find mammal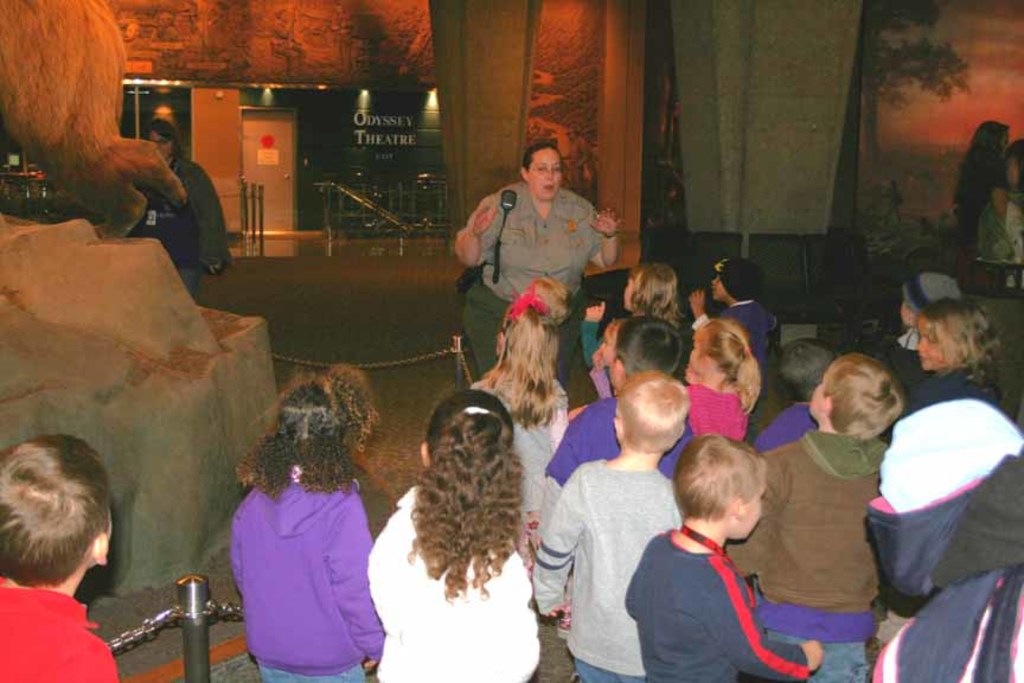
pyautogui.locateOnScreen(530, 374, 692, 682)
